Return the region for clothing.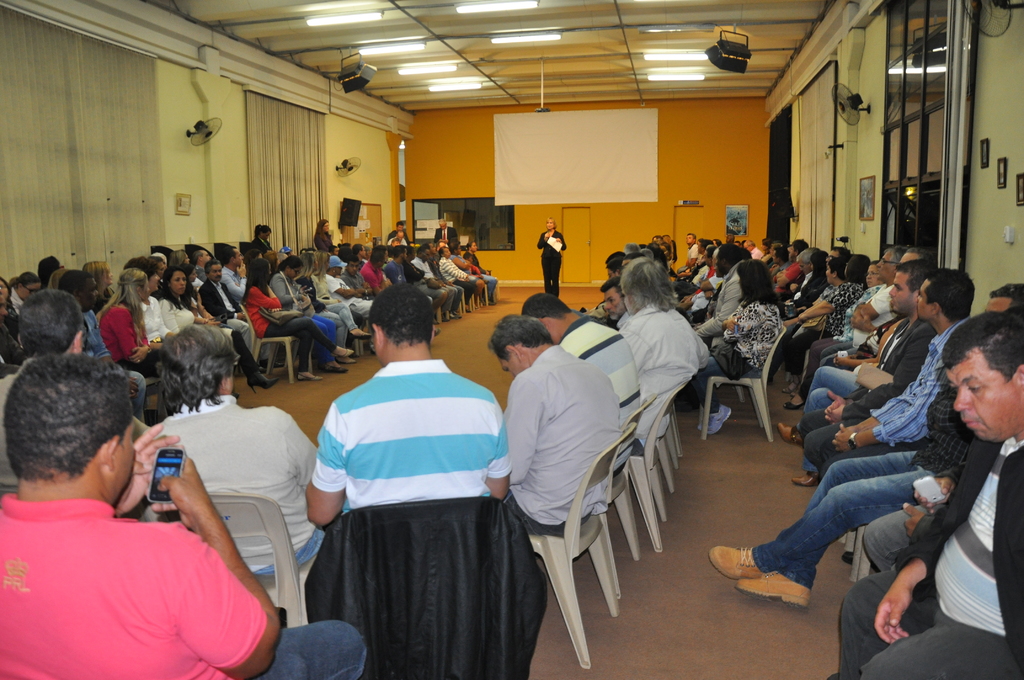
bbox=(486, 273, 505, 305).
